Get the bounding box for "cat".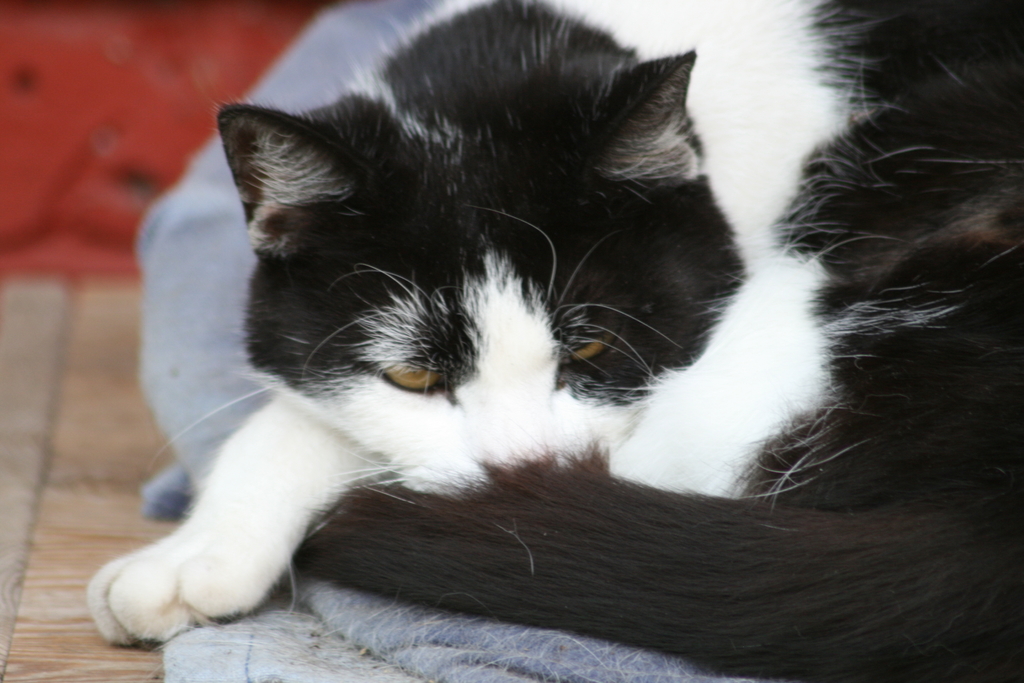
crop(84, 0, 1023, 682).
